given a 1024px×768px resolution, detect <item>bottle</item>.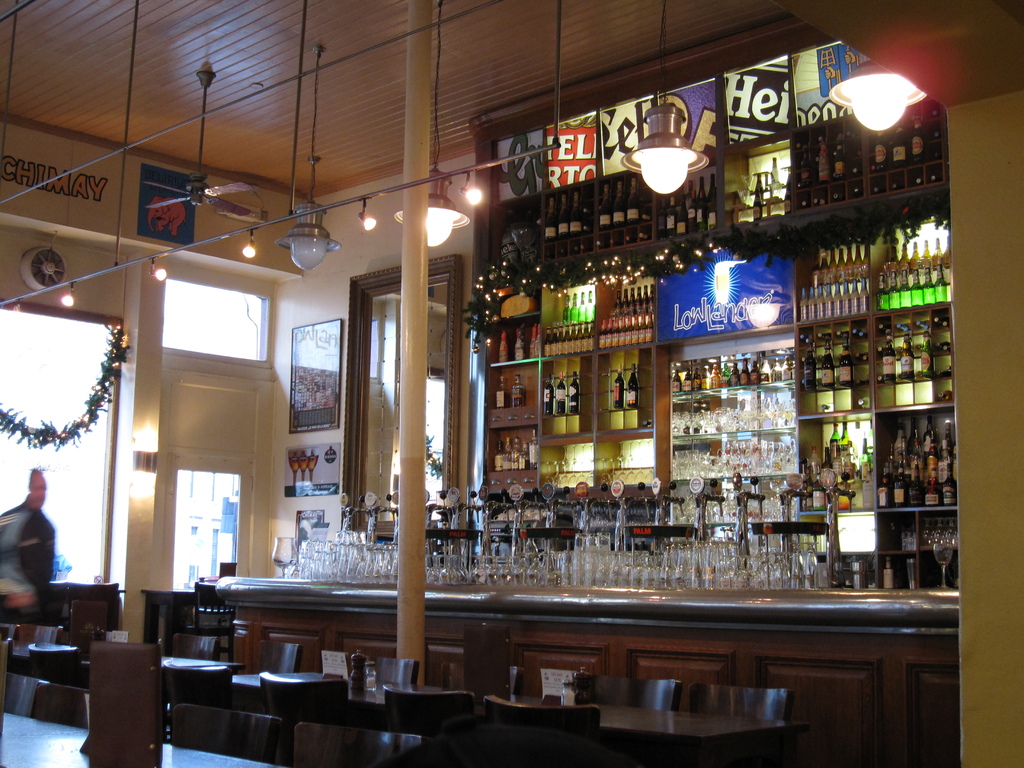
crop(514, 328, 526, 362).
